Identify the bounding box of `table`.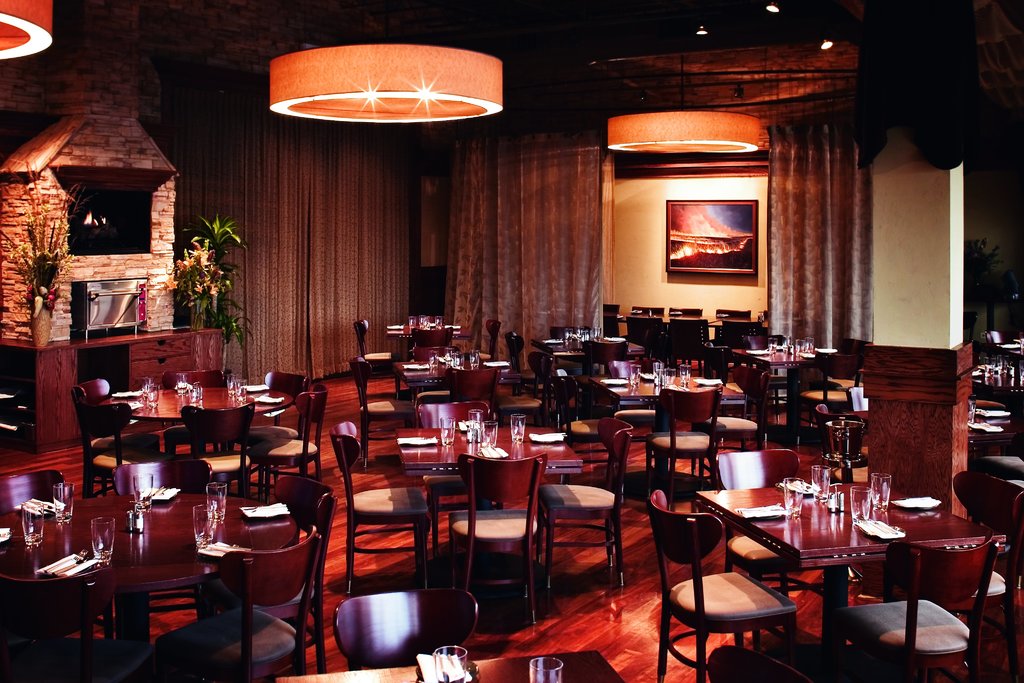
locate(849, 413, 1023, 454).
